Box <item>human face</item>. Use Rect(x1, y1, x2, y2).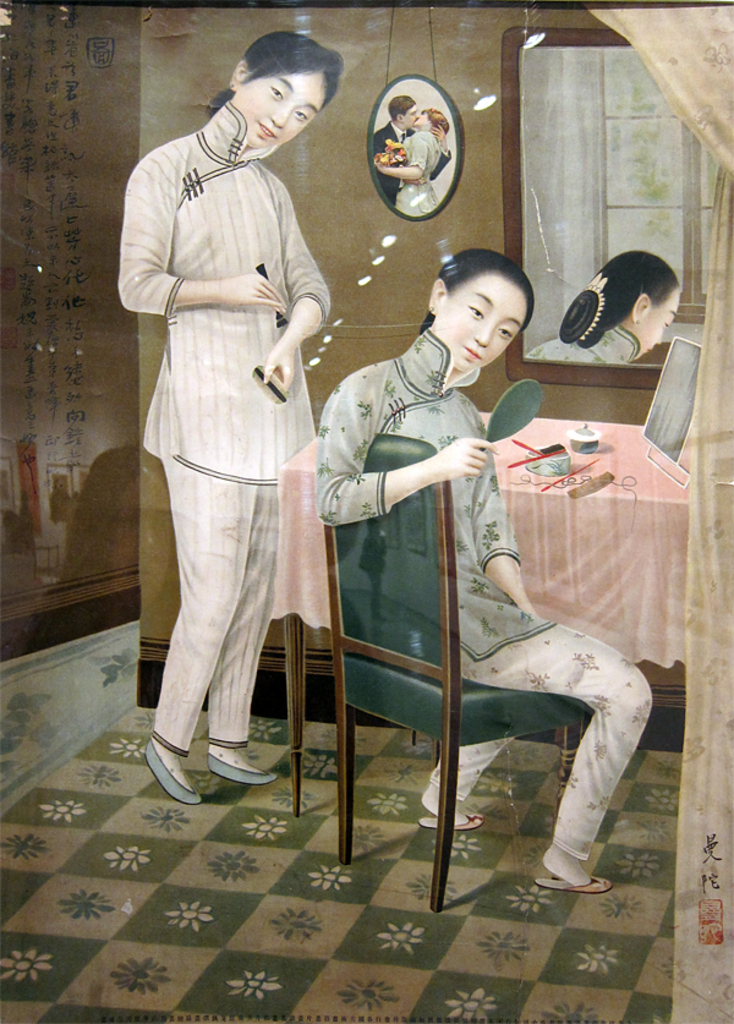
Rect(405, 99, 415, 120).
